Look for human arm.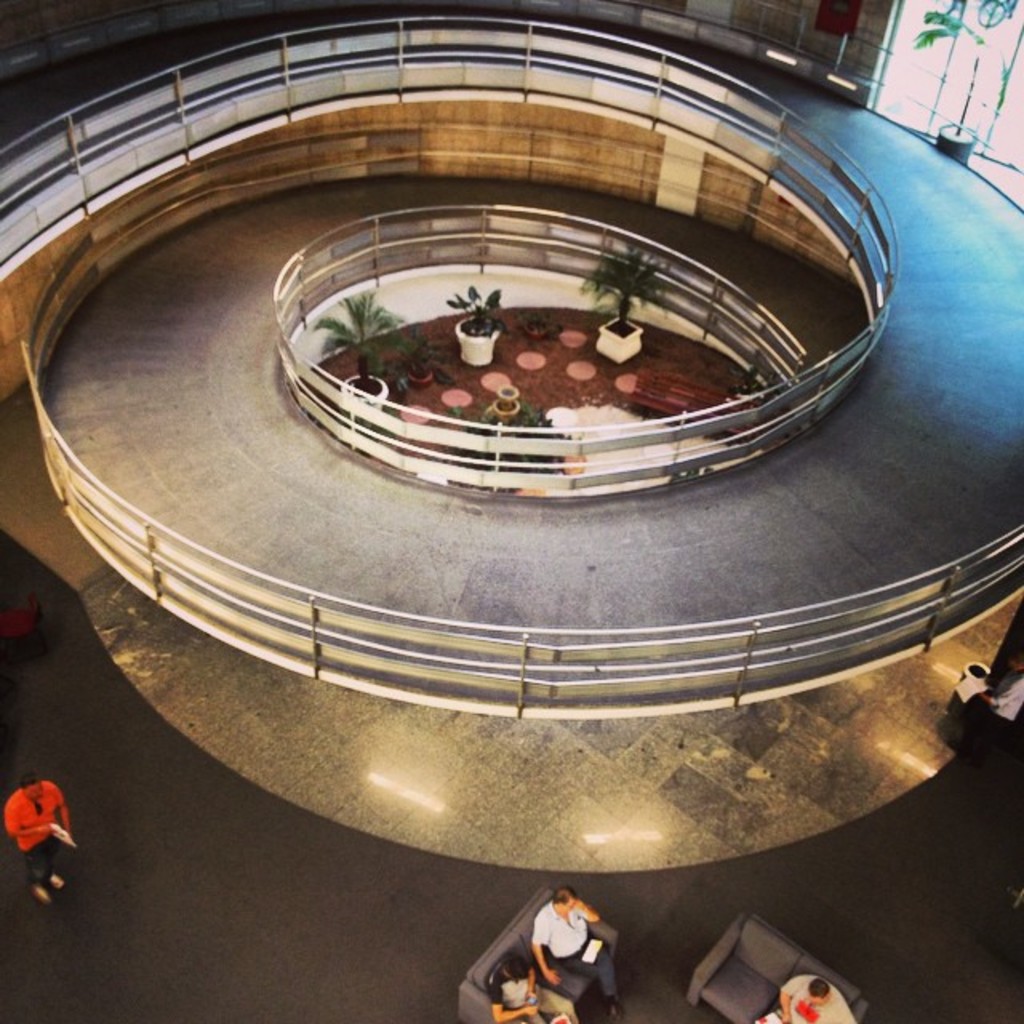
Found: detection(579, 899, 600, 920).
